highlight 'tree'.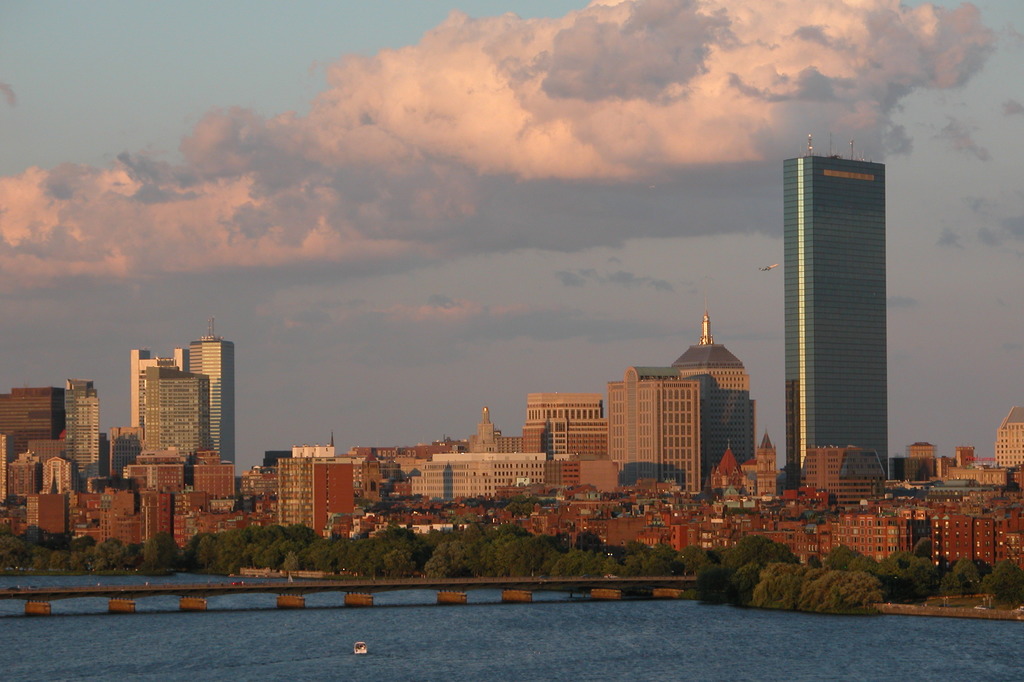
Highlighted region: 35:534:63:564.
